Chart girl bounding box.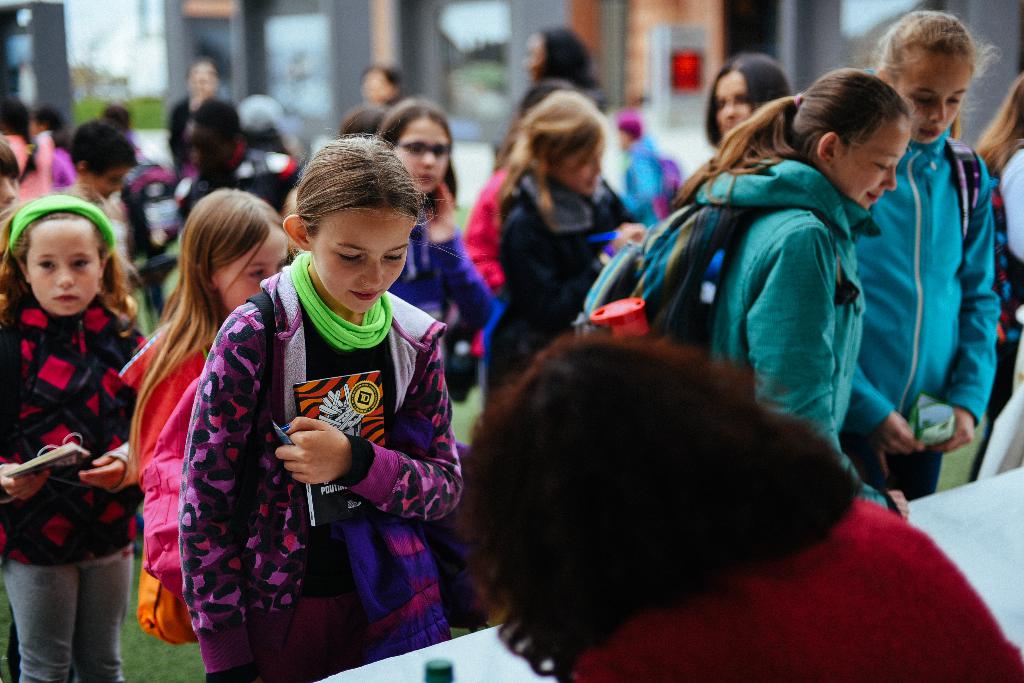
Charted: box(0, 168, 155, 682).
